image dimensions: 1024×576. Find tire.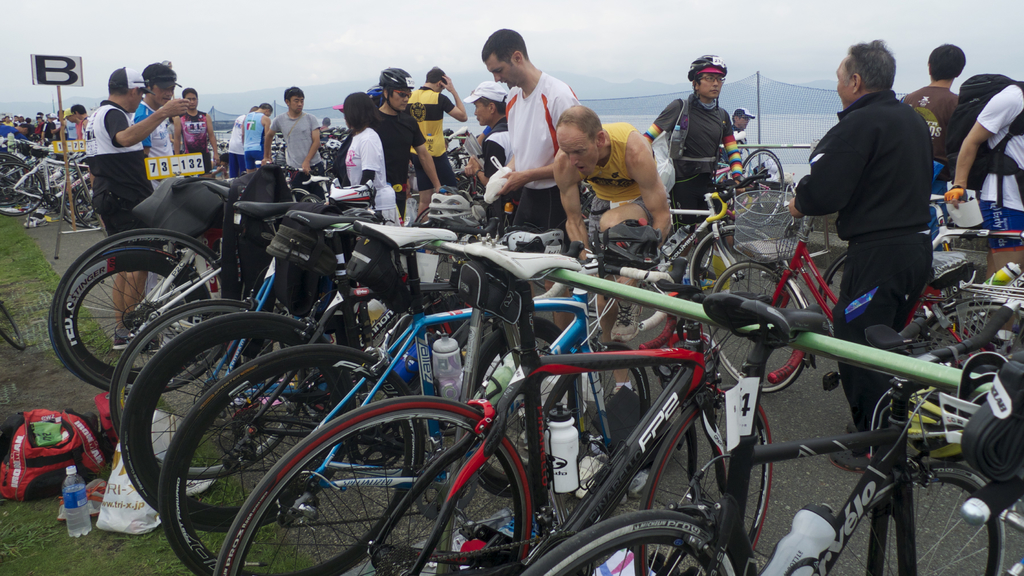
161 343 429 575.
